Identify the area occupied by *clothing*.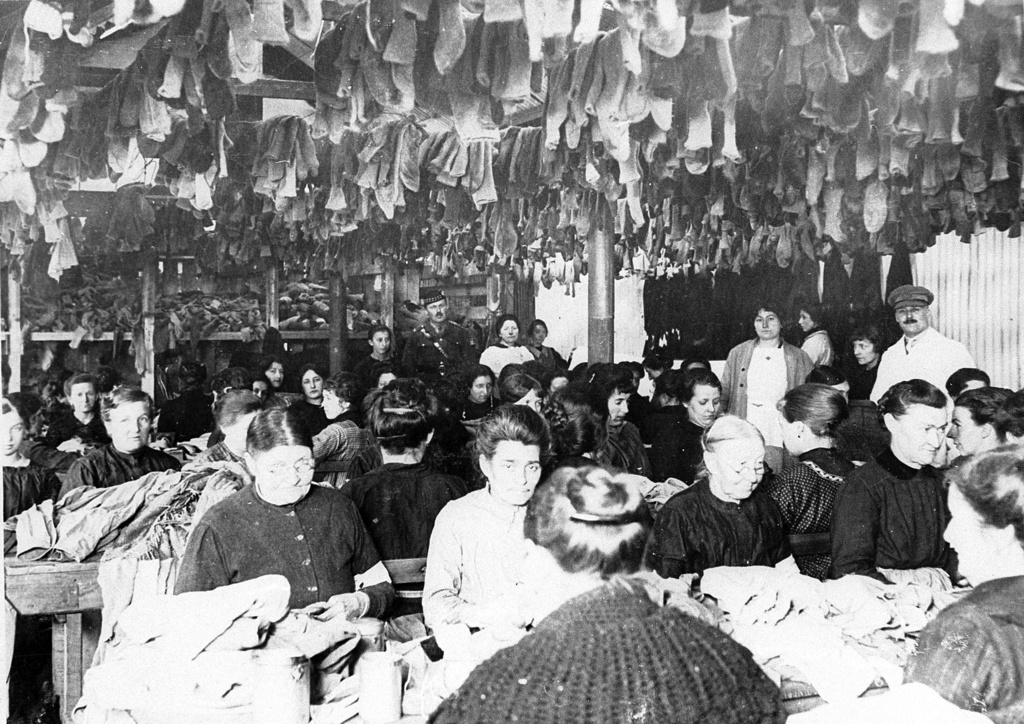
Area: l=833, t=448, r=955, b=591.
